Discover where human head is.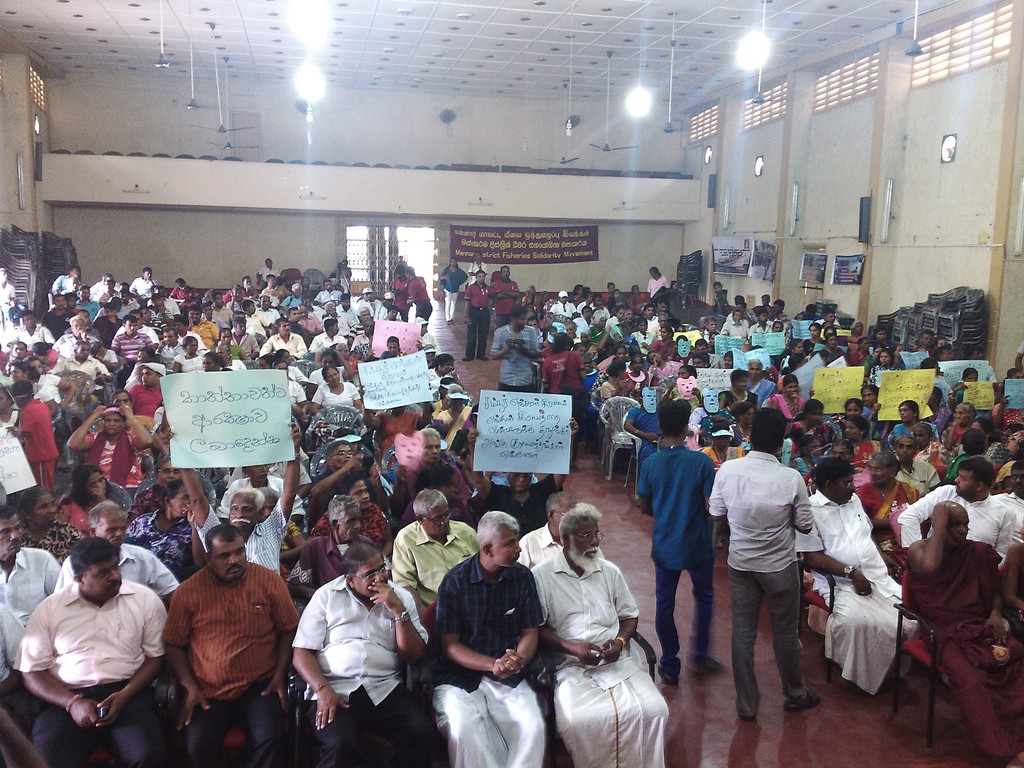
Discovered at bbox(396, 268, 402, 279).
